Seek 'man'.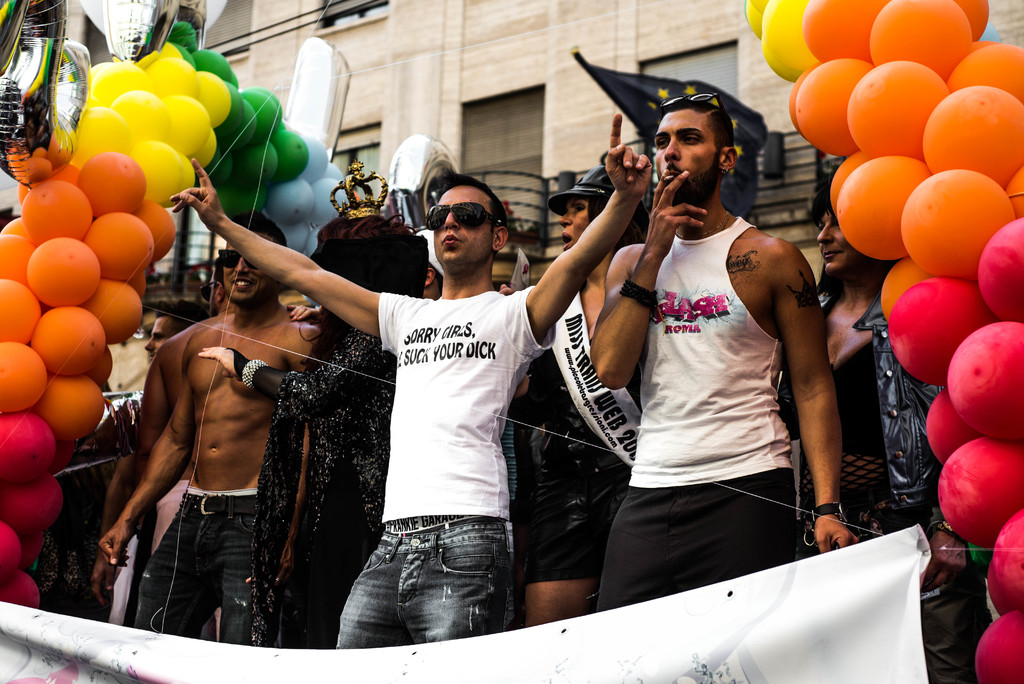
detection(99, 215, 320, 642).
